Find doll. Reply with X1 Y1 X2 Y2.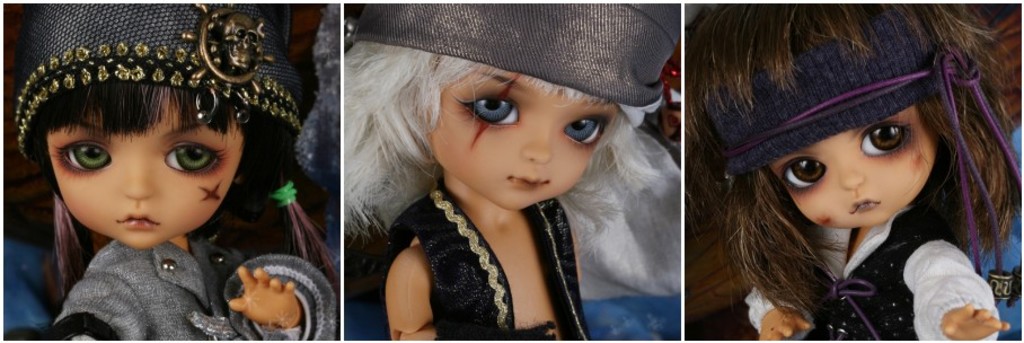
2 0 334 342.
